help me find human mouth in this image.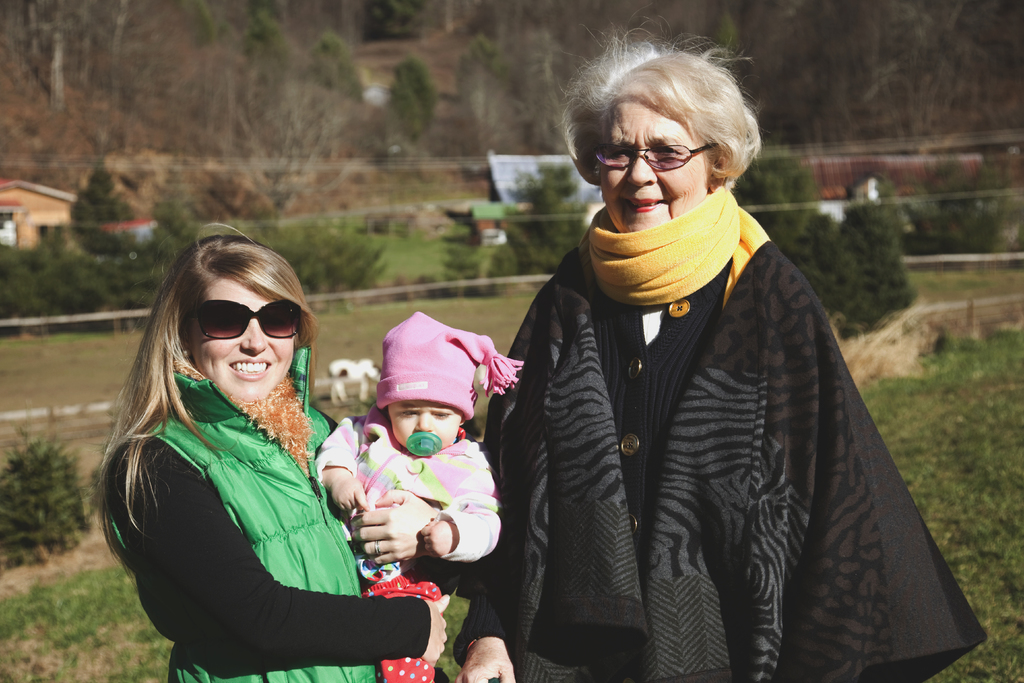
Found it: locate(228, 357, 272, 382).
